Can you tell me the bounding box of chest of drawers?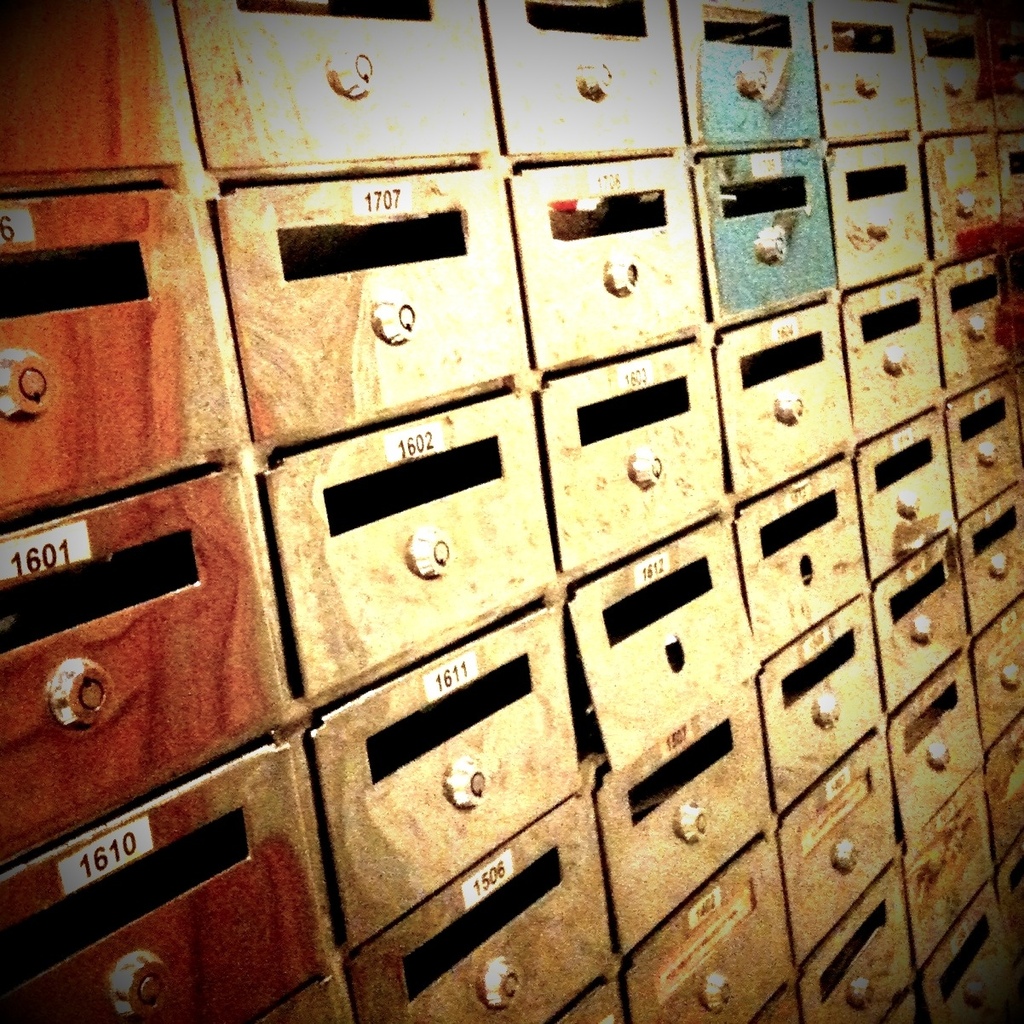
0,0,1023,1023.
